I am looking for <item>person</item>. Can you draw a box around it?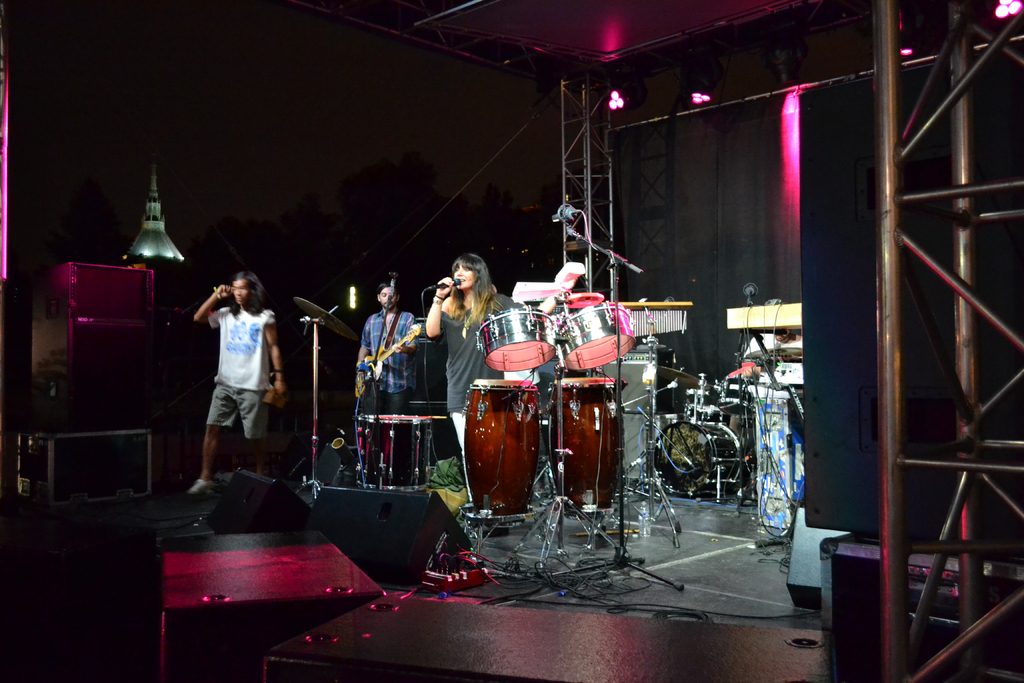
Sure, the bounding box is (left=191, top=264, right=285, bottom=490).
